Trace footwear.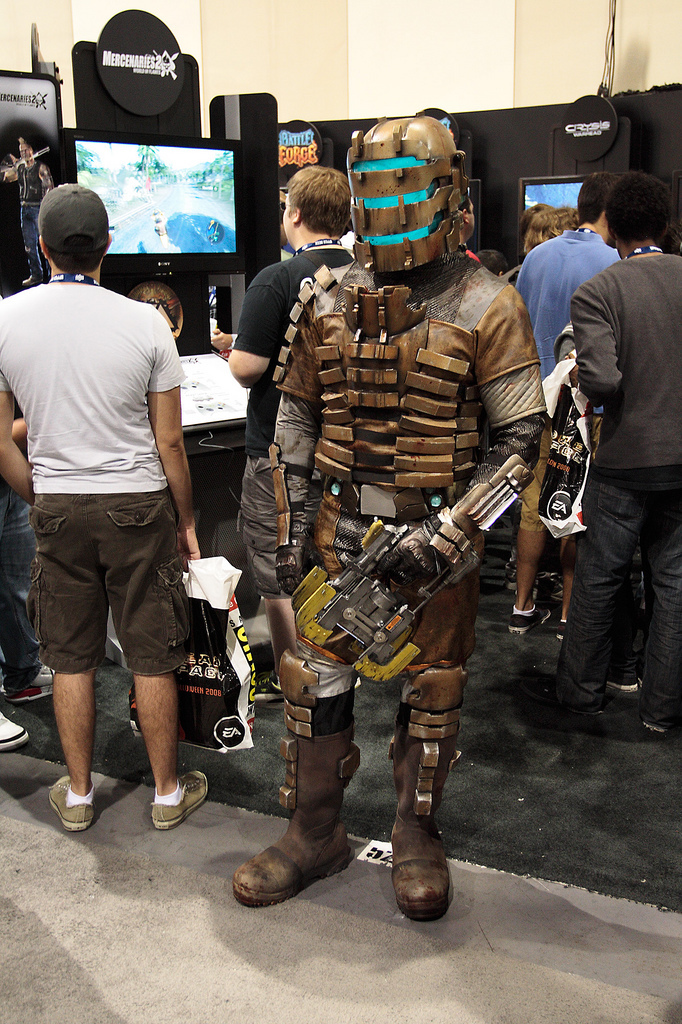
Traced to select_region(252, 676, 281, 708).
